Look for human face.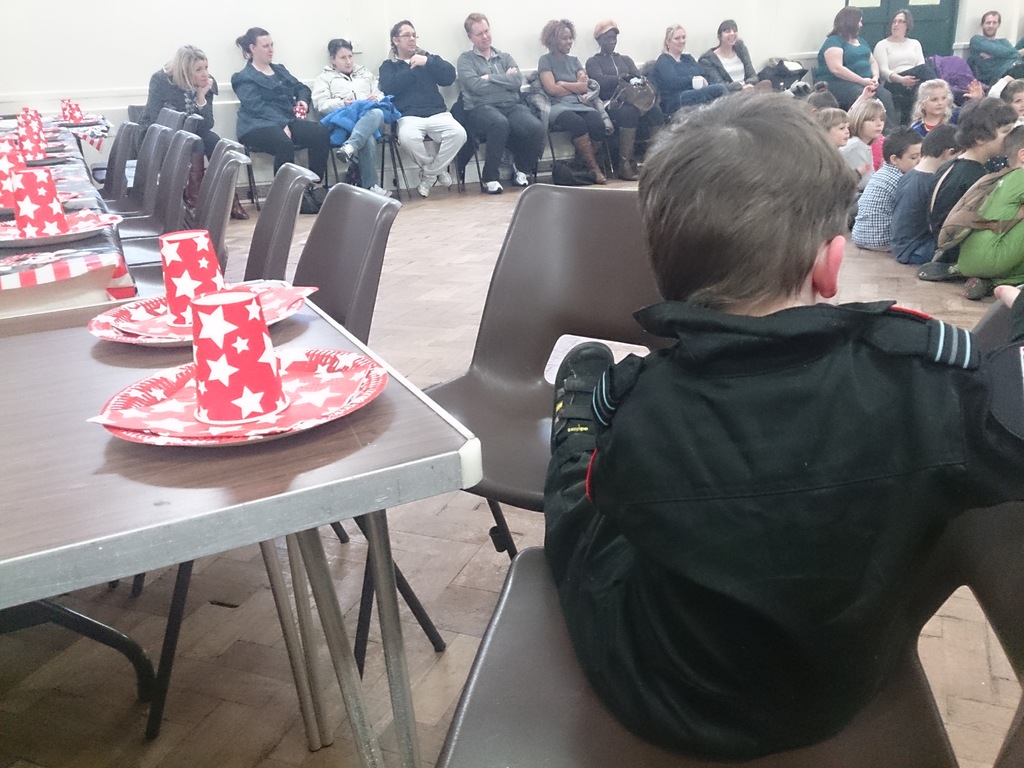
Found: box(191, 56, 209, 92).
